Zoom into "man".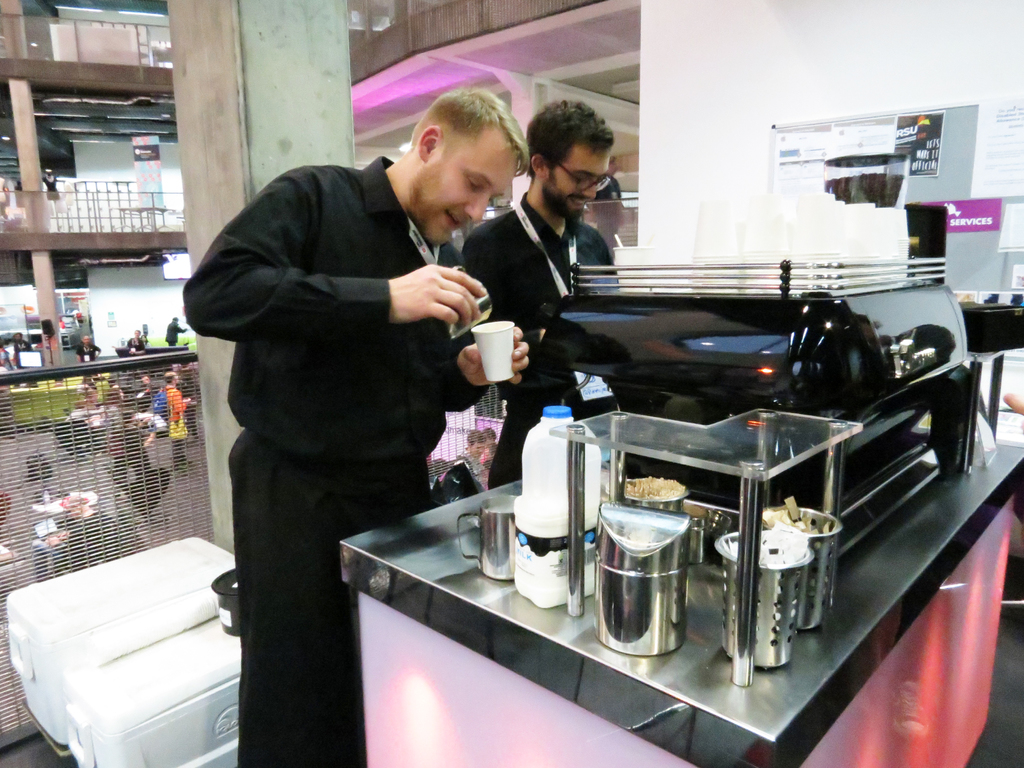
Zoom target: (x1=465, y1=97, x2=619, y2=484).
